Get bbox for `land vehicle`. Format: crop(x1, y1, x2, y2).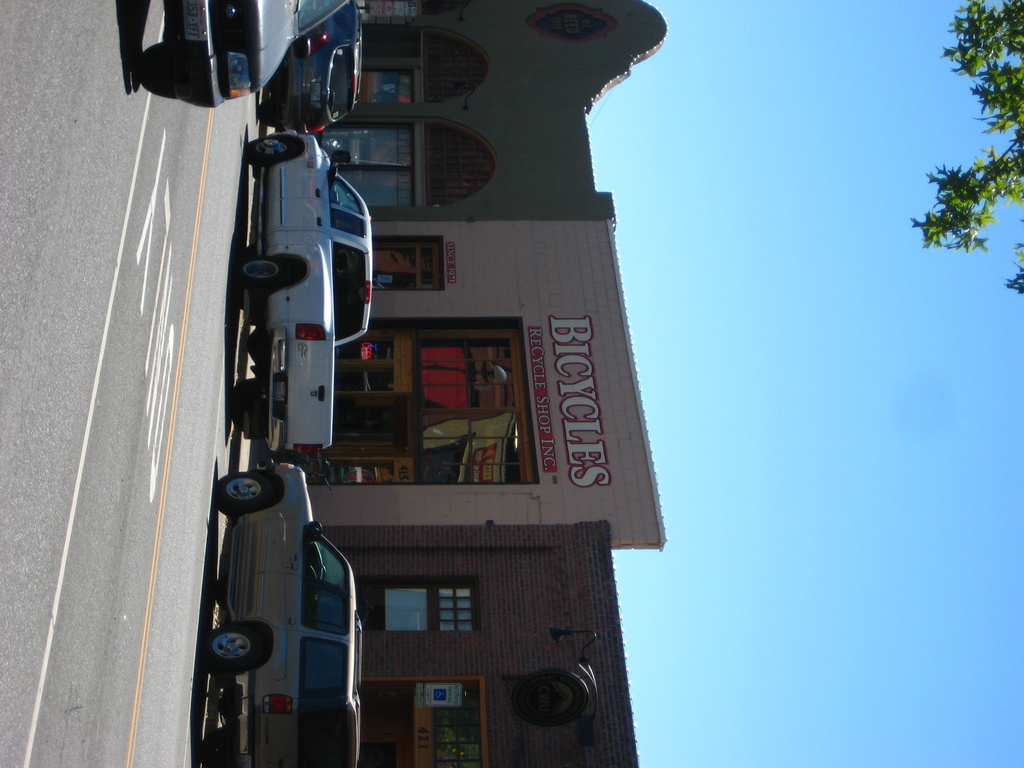
crop(133, 0, 341, 108).
